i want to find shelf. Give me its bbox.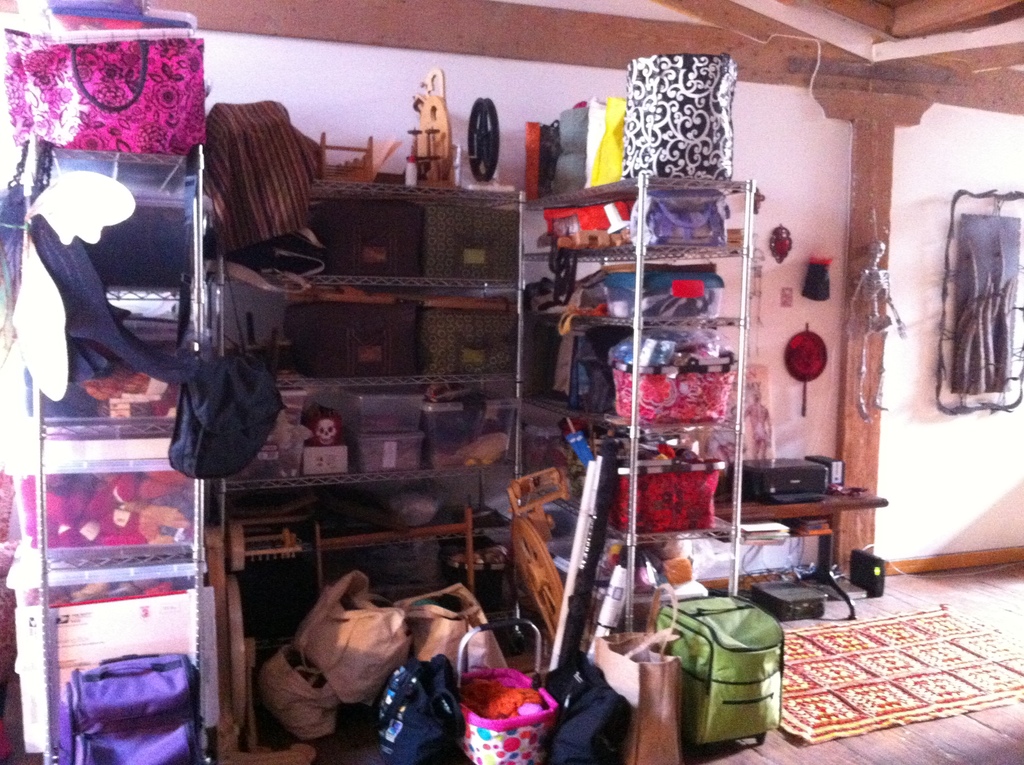
pyautogui.locateOnScreen(214, 187, 529, 495).
